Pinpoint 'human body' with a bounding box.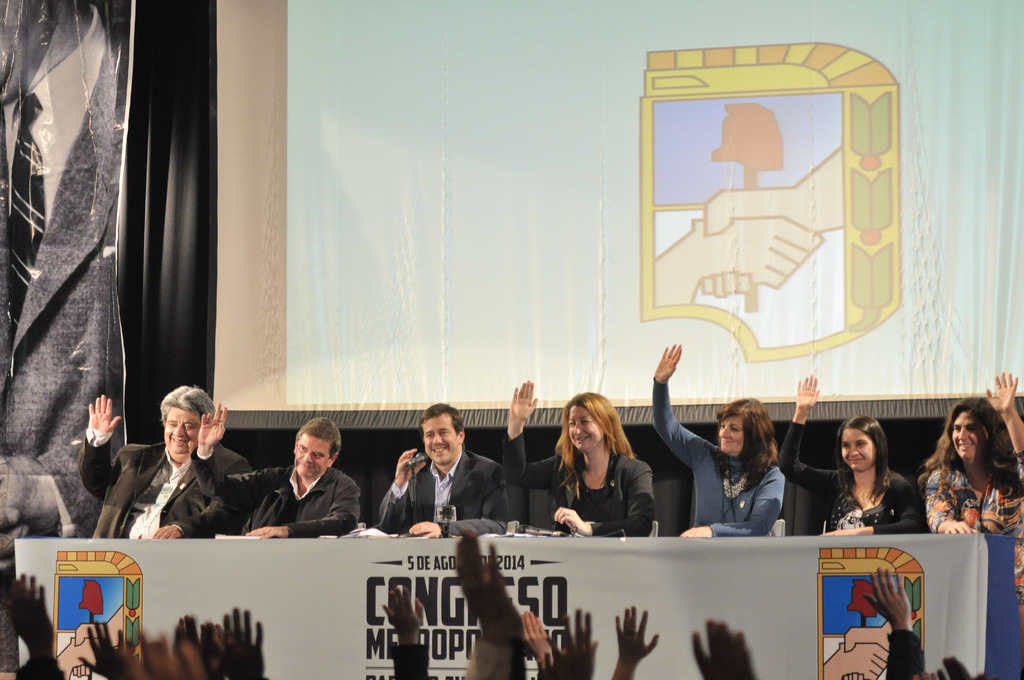
(645, 339, 790, 535).
